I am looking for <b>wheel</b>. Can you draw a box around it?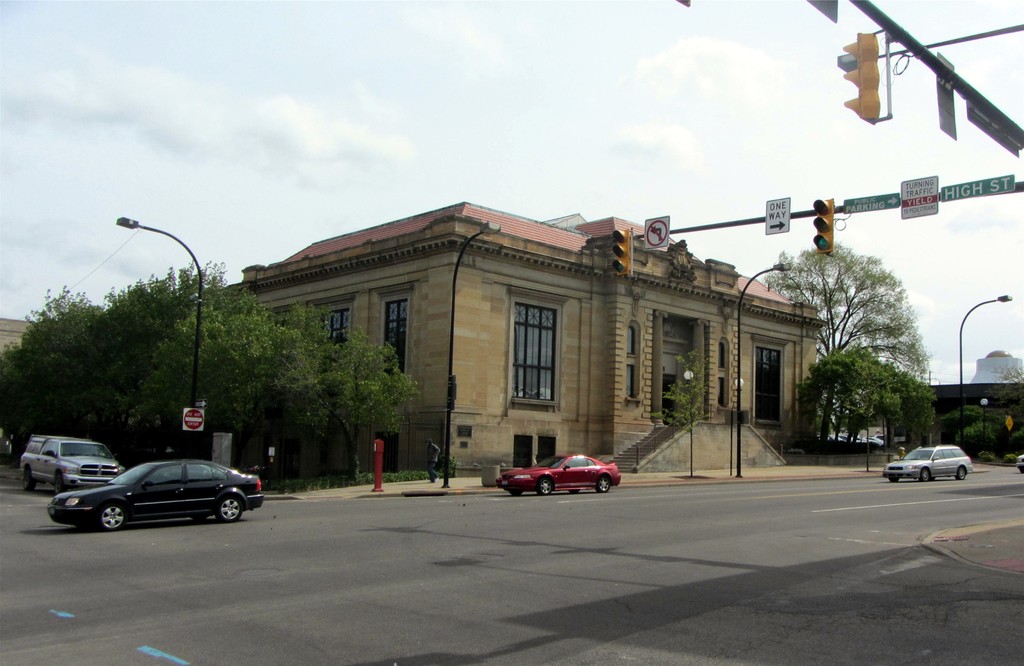
Sure, the bounding box is 598,477,612,495.
